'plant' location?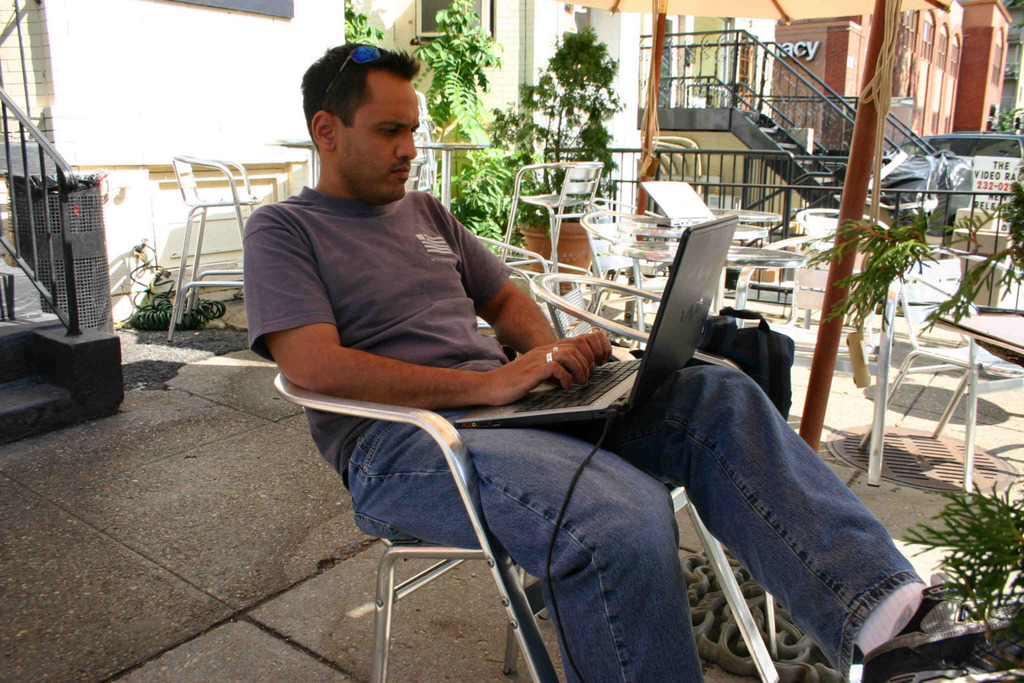
(514, 19, 630, 220)
